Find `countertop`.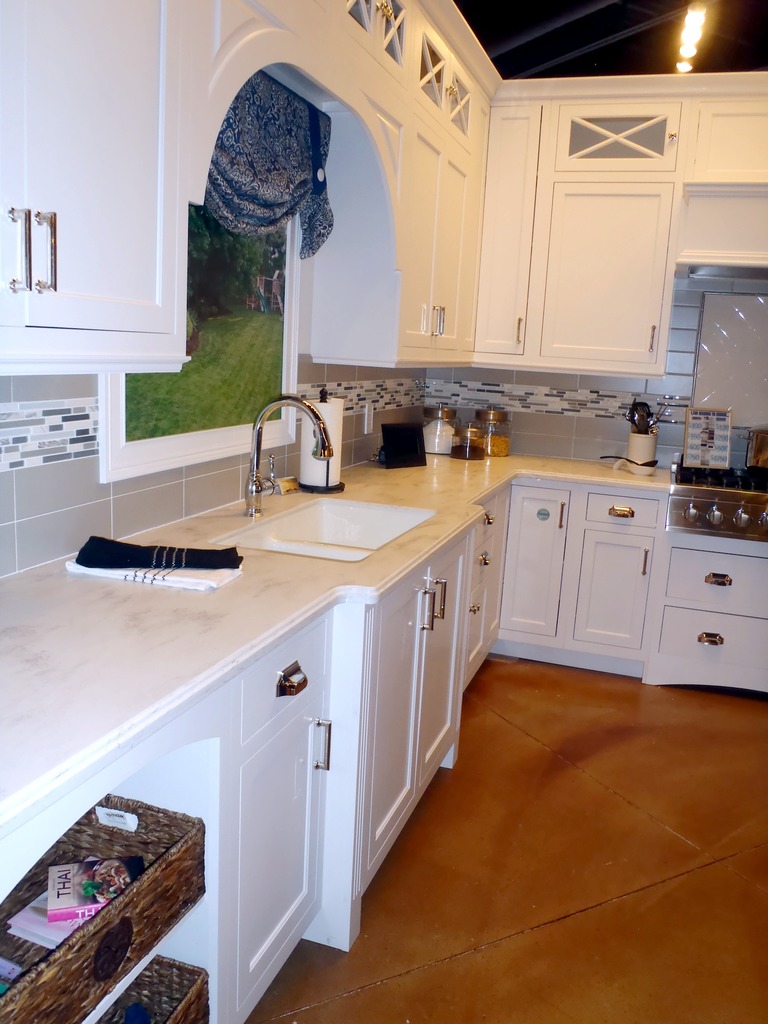
crop(0, 446, 672, 831).
